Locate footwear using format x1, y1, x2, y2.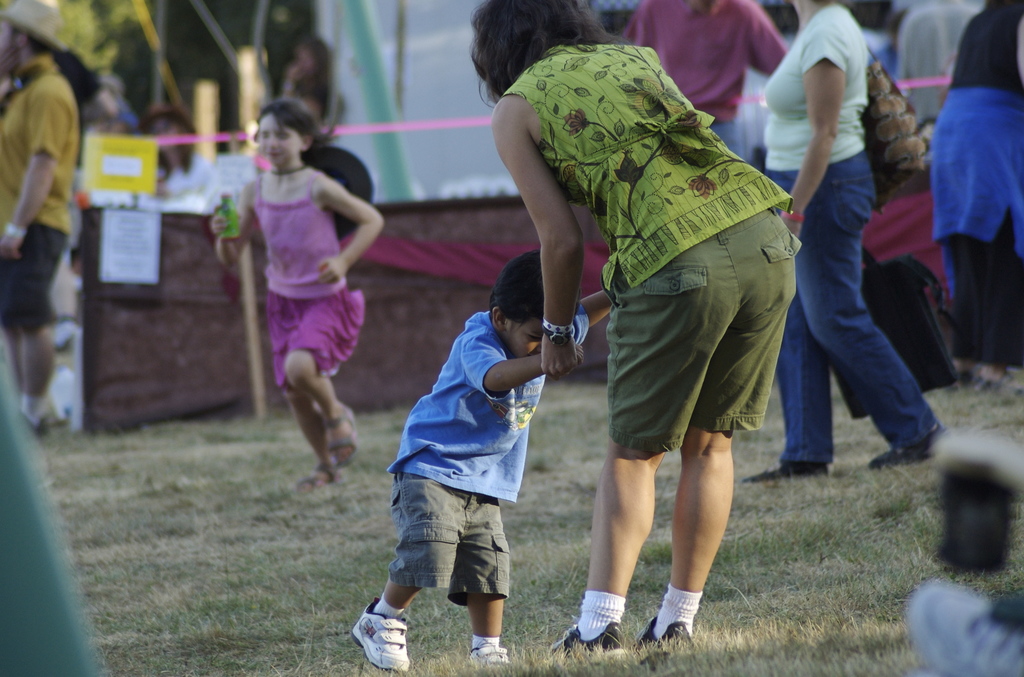
869, 421, 948, 473.
